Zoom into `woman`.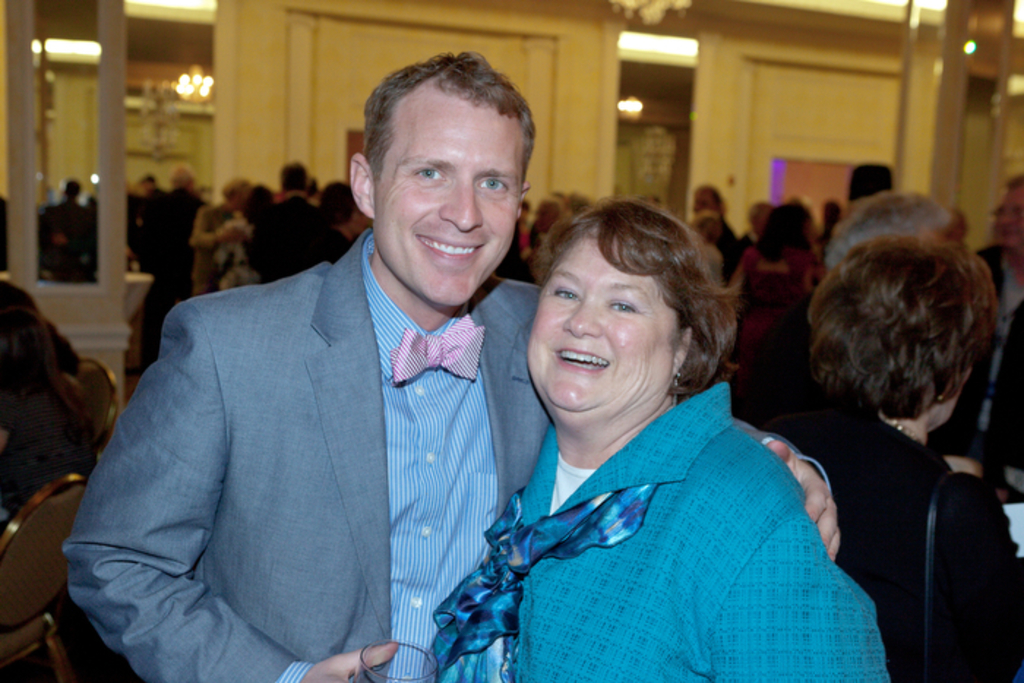
Zoom target: 206:174:269:287.
